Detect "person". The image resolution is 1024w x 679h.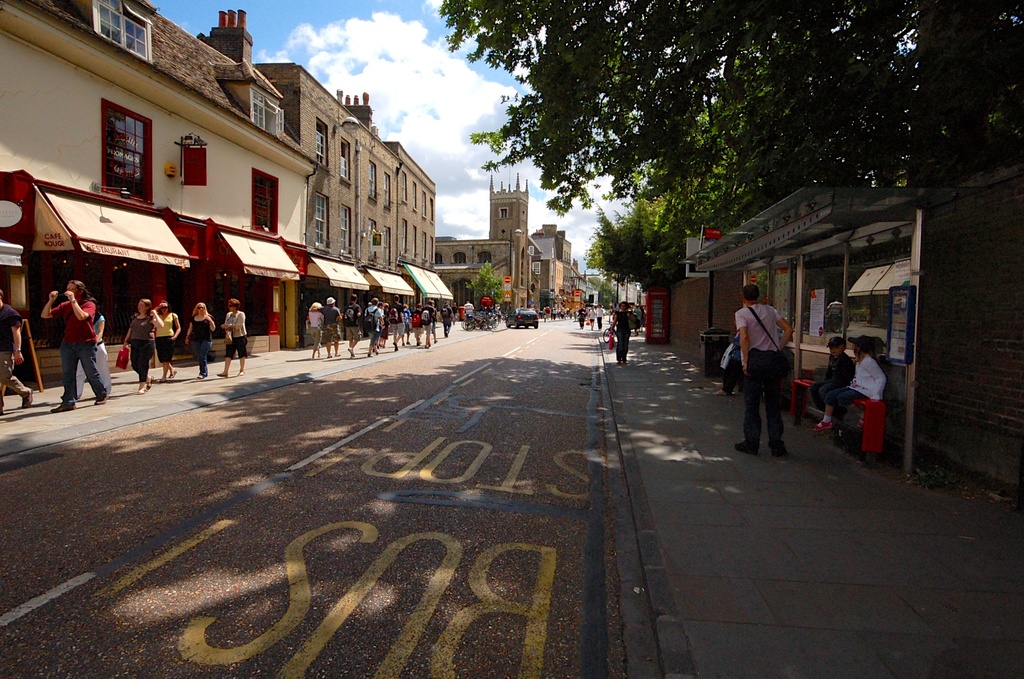
x1=735 y1=283 x2=794 y2=455.
